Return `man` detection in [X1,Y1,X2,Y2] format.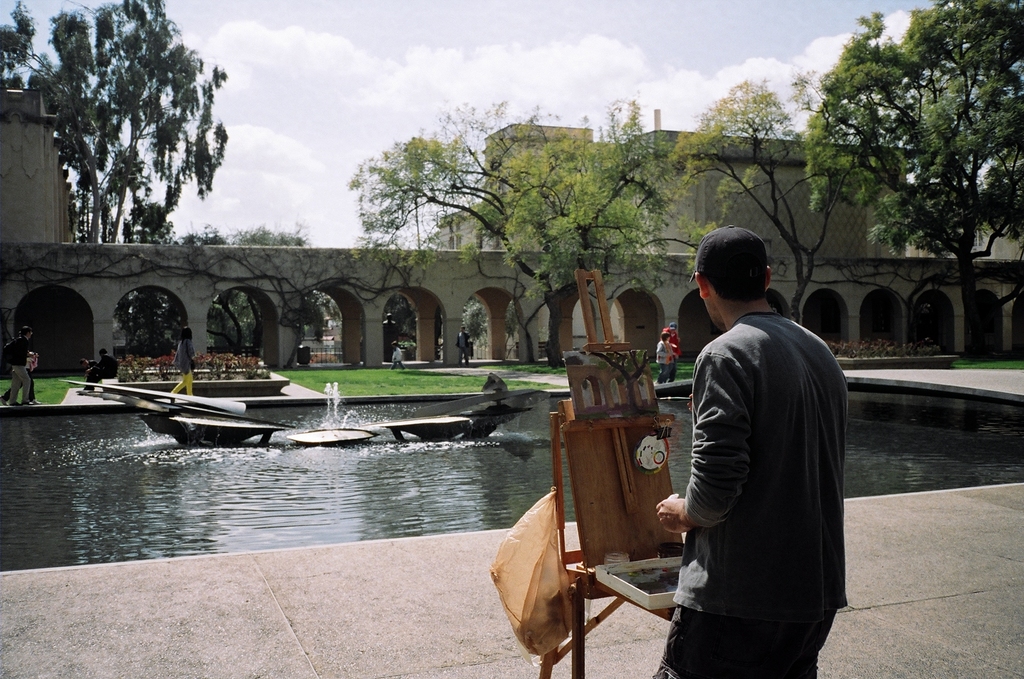
[652,228,848,678].
